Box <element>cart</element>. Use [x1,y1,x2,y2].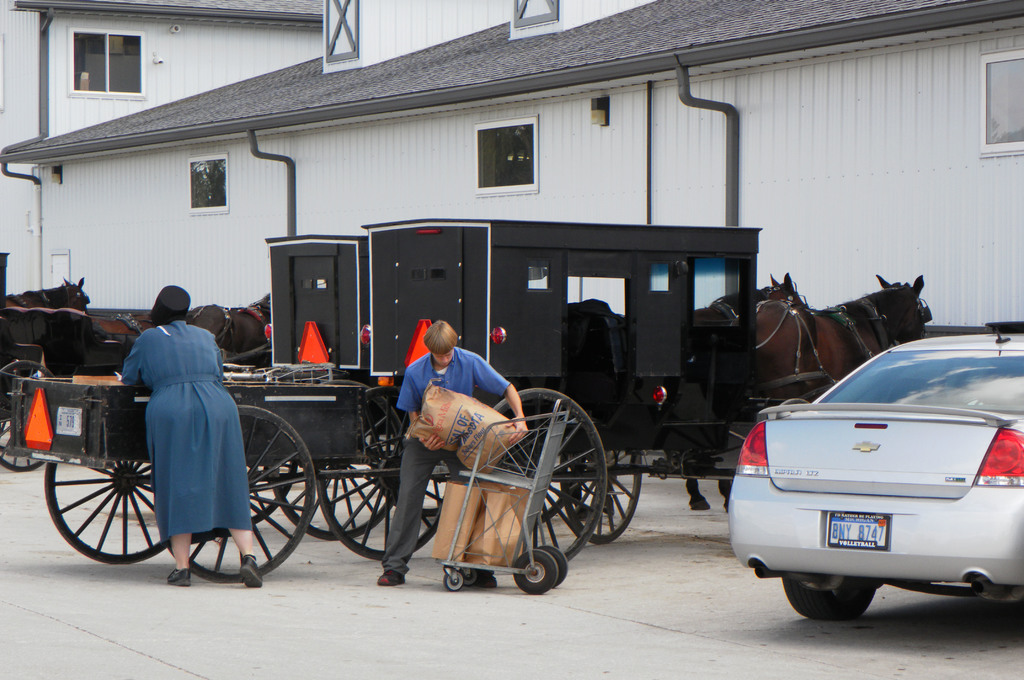
[433,393,569,593].
